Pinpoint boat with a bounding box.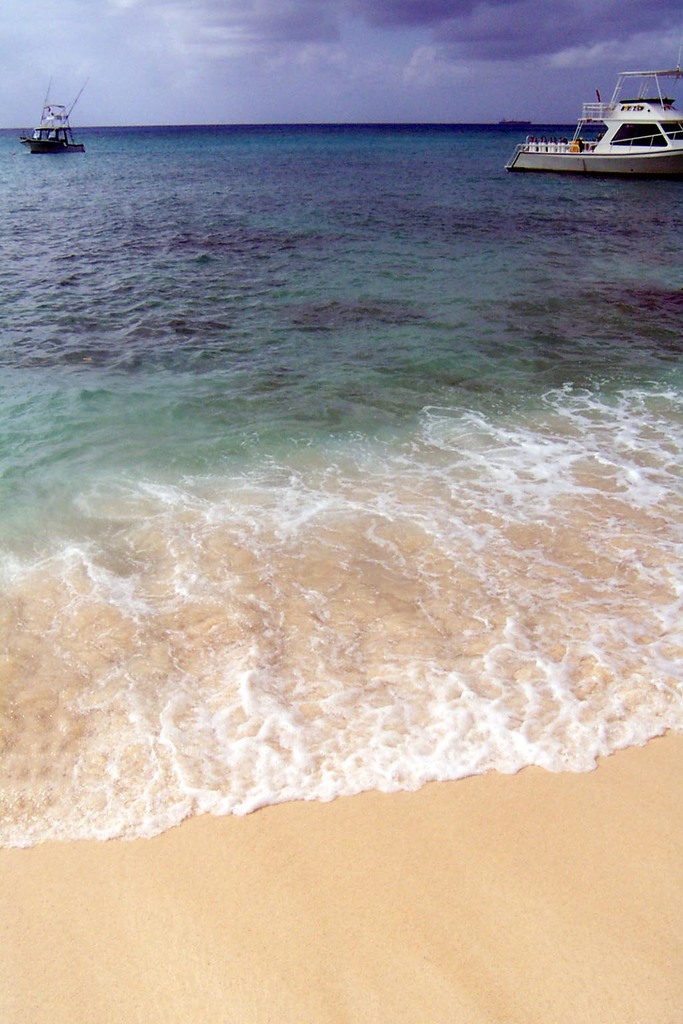
bbox(530, 58, 682, 158).
